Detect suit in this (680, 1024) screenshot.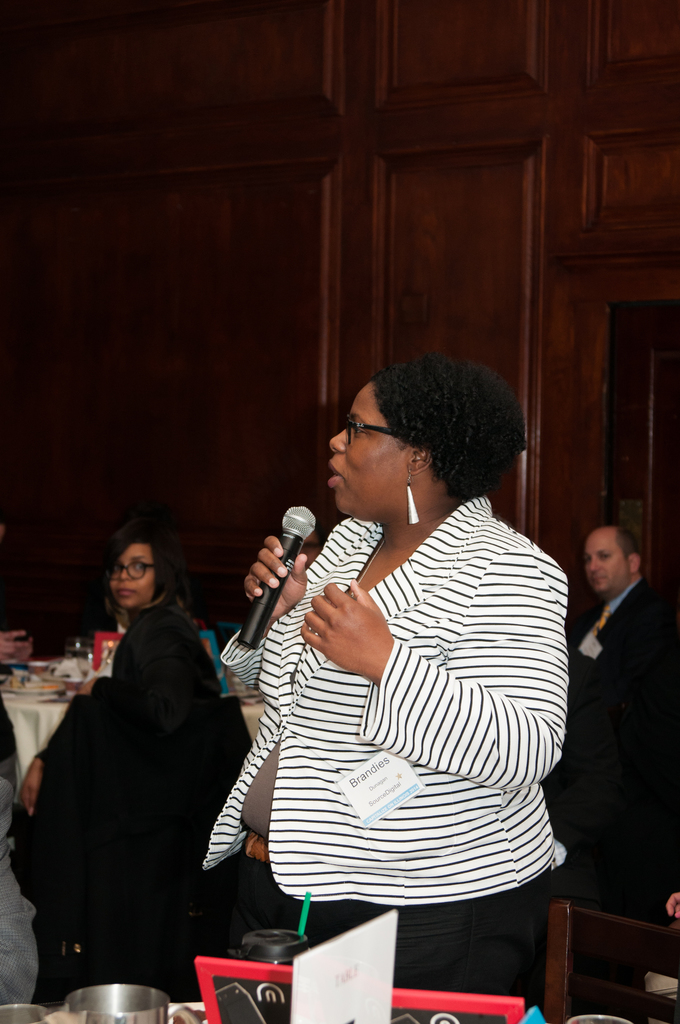
Detection: select_region(538, 587, 679, 1021).
